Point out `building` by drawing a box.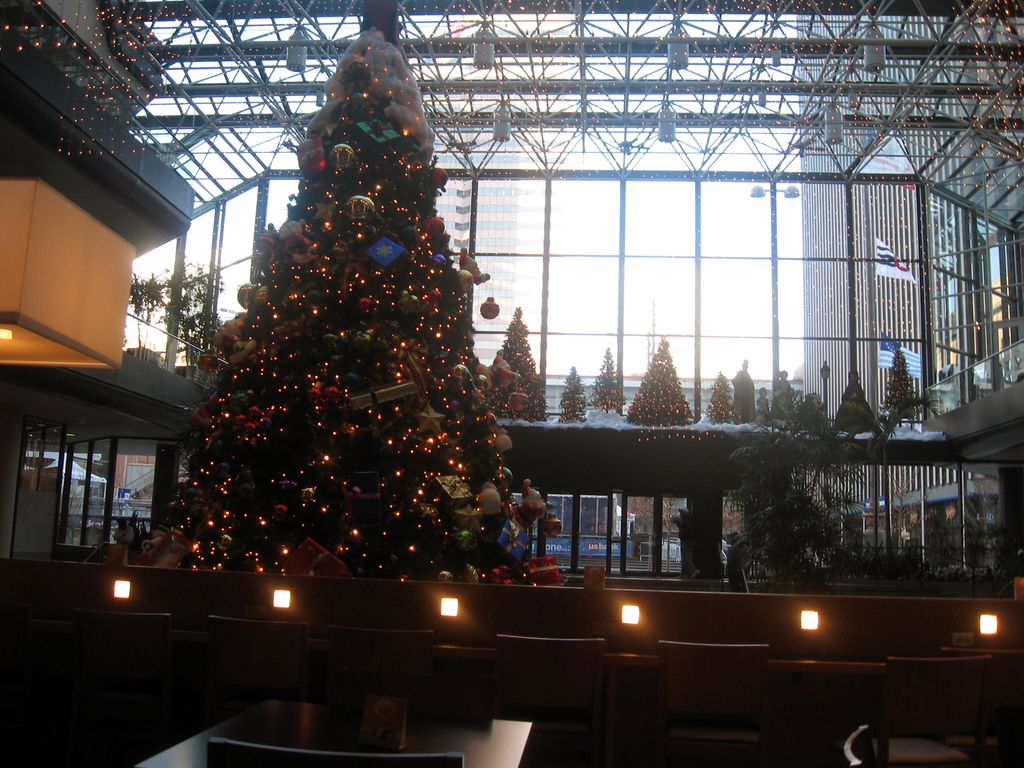
bbox=(437, 129, 521, 357).
